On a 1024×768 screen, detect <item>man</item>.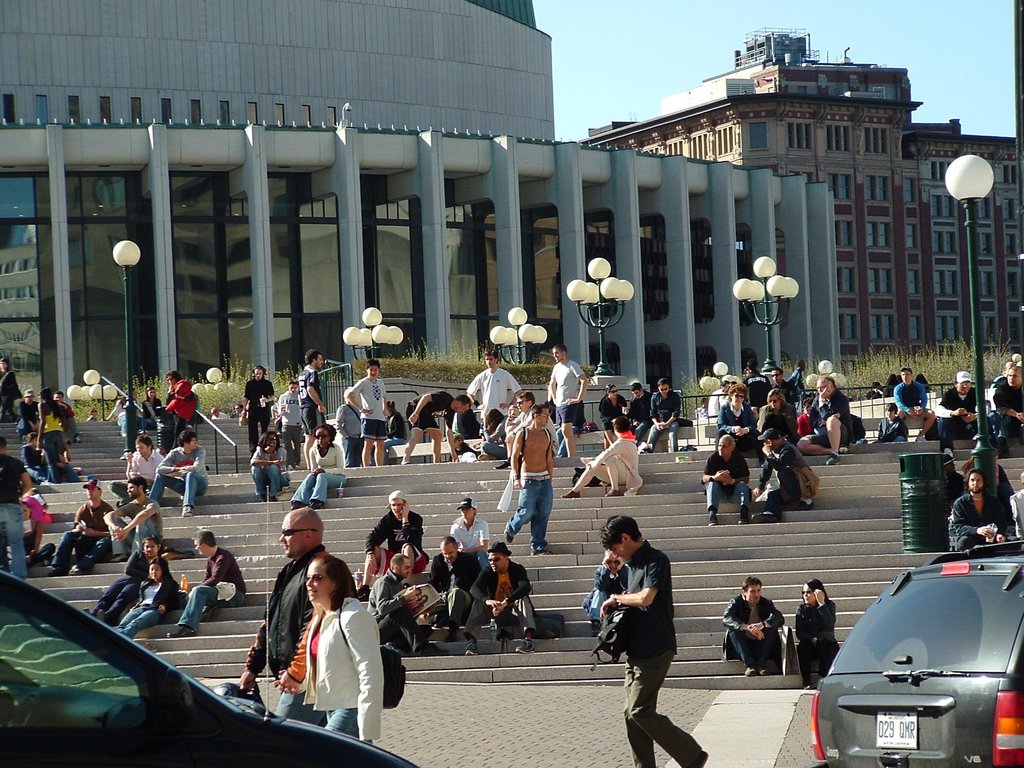
[234,507,335,715].
